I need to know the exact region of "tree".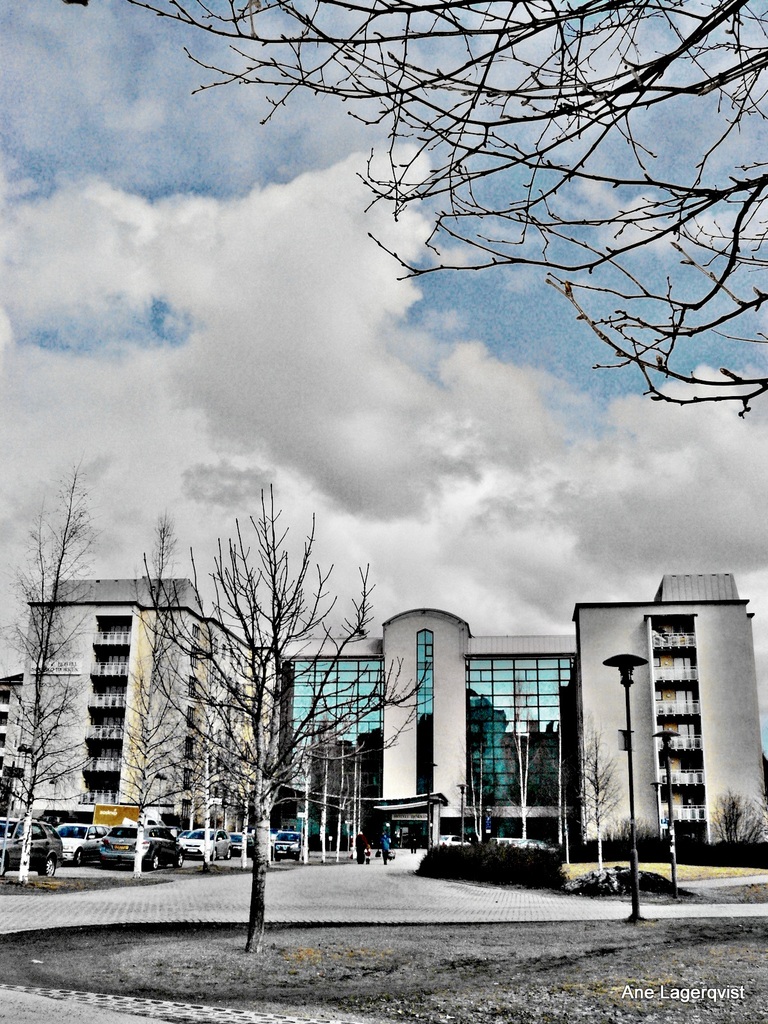
Region: rect(1, 468, 111, 890).
